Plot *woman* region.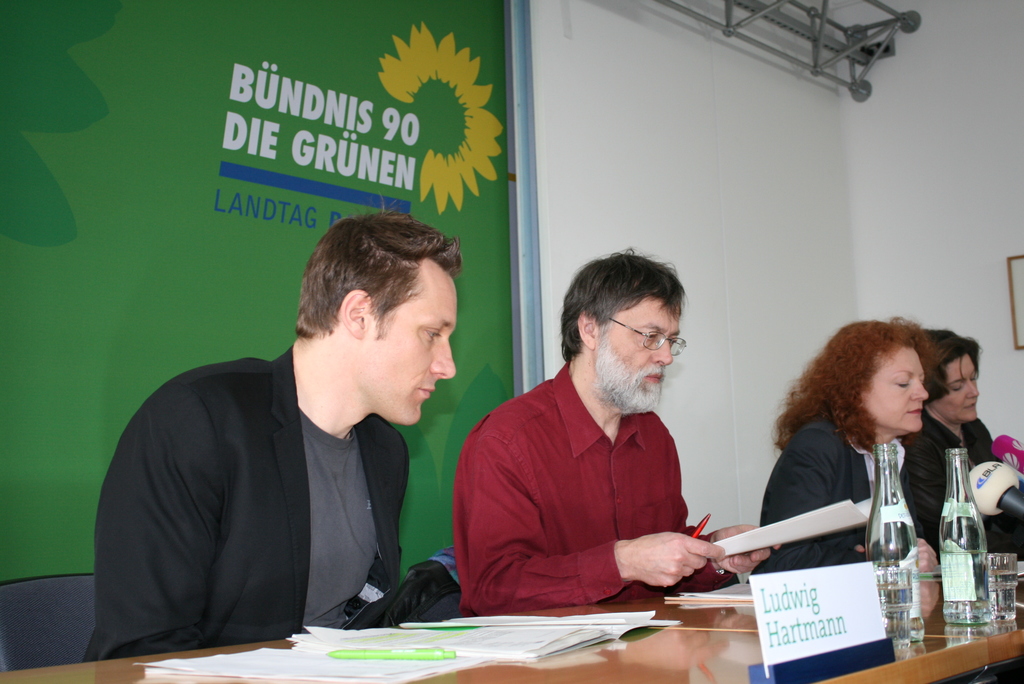
Plotted at (754, 313, 939, 581).
